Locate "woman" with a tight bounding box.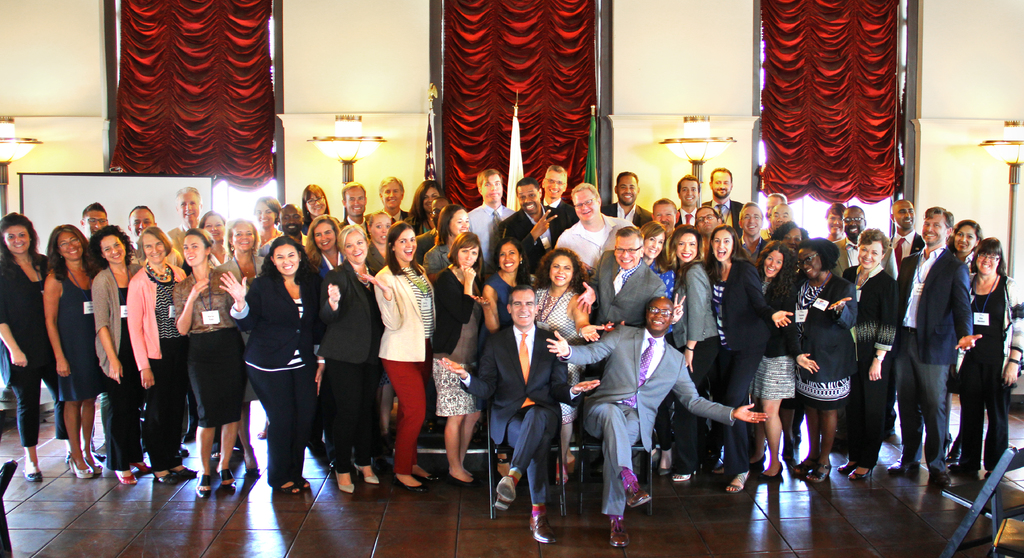
crop(301, 184, 333, 218).
